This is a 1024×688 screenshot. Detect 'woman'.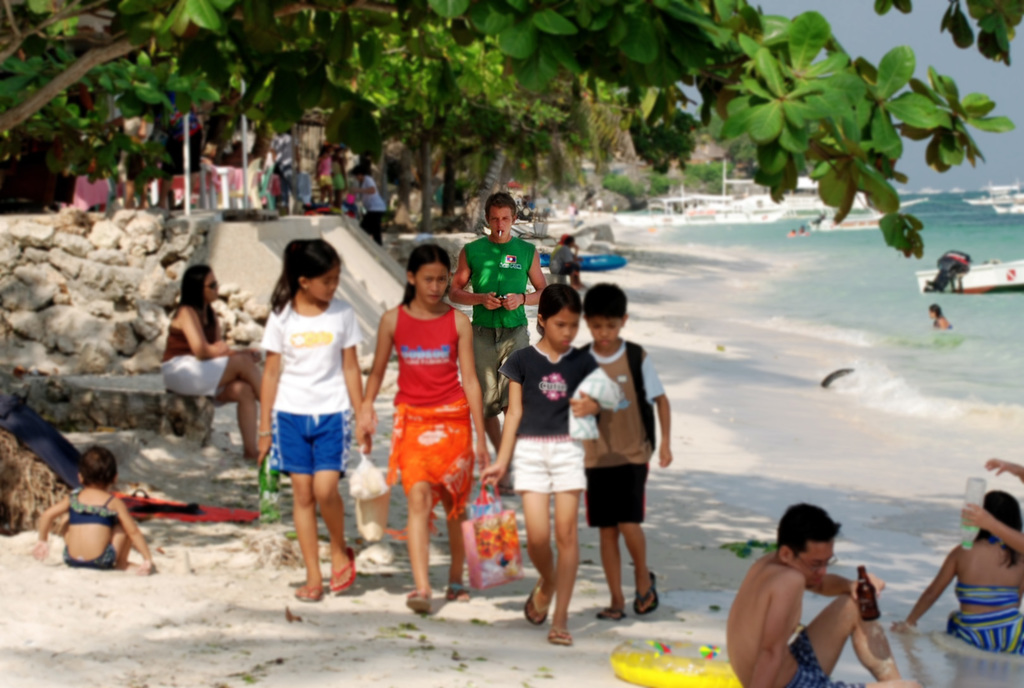
detection(344, 240, 495, 614).
